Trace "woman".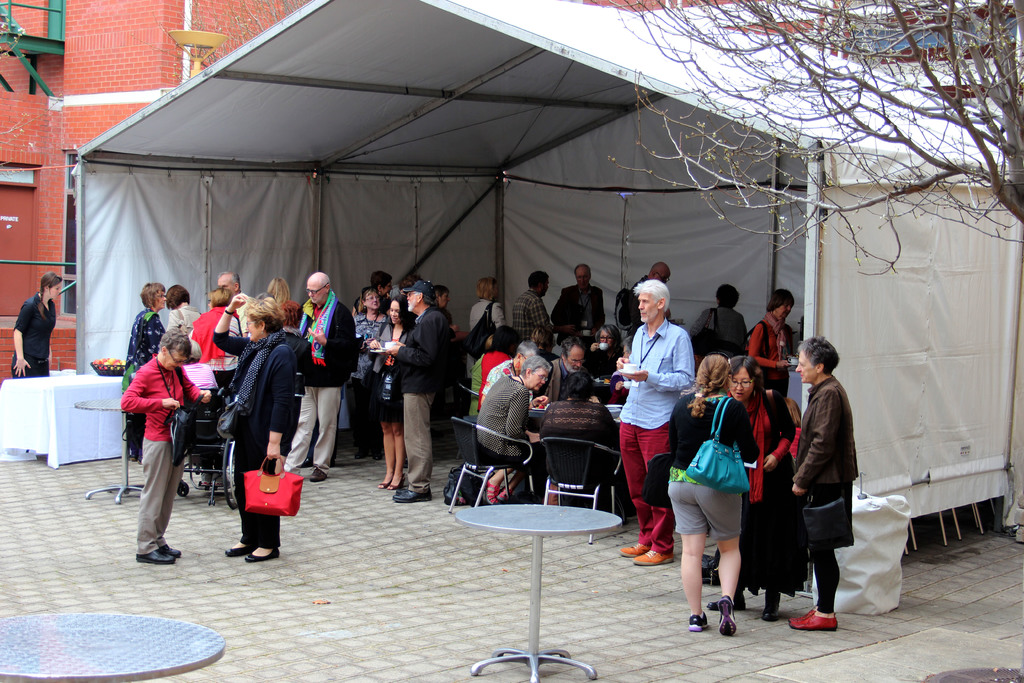
Traced to locate(687, 276, 763, 352).
